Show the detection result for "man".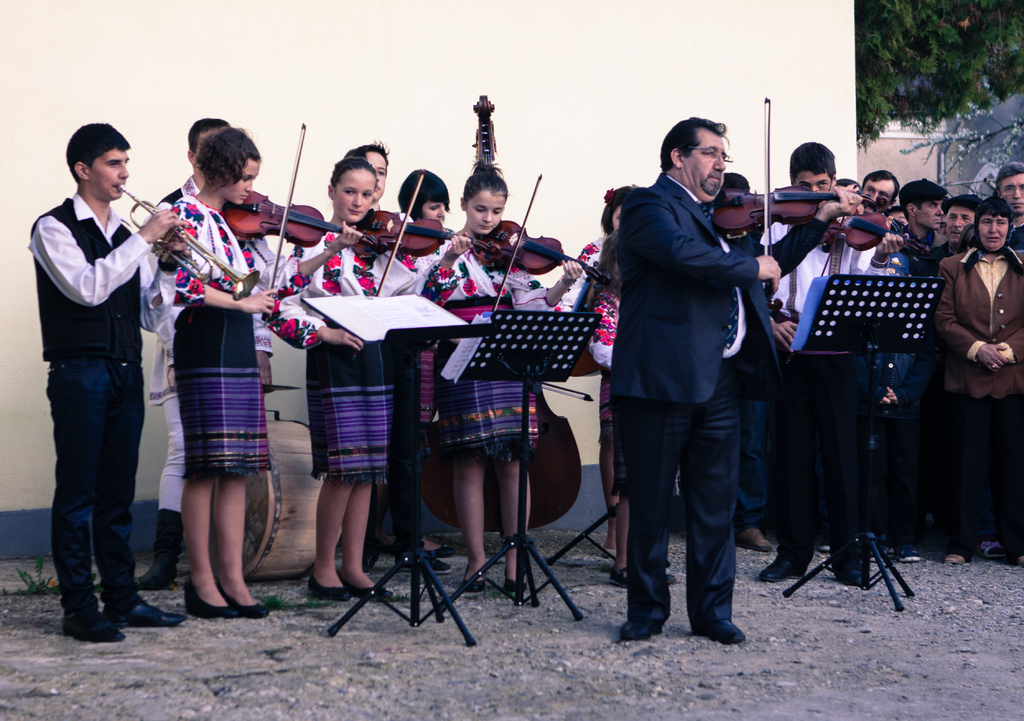
[925,195,984,271].
